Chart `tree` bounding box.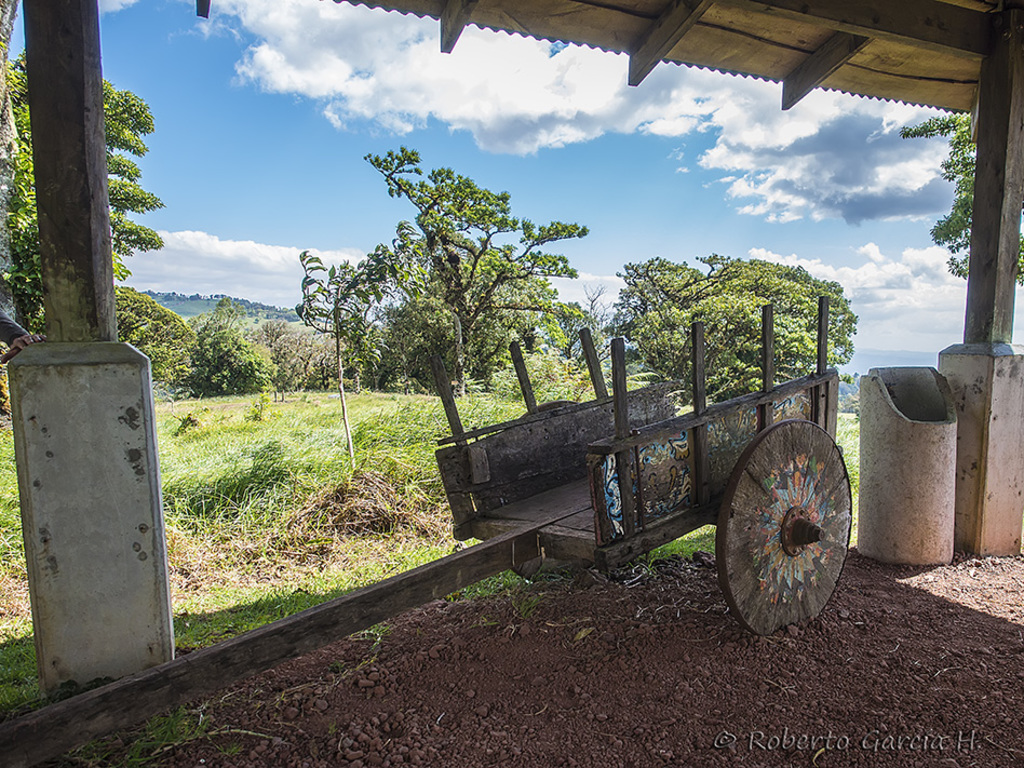
Charted: [533,287,606,361].
